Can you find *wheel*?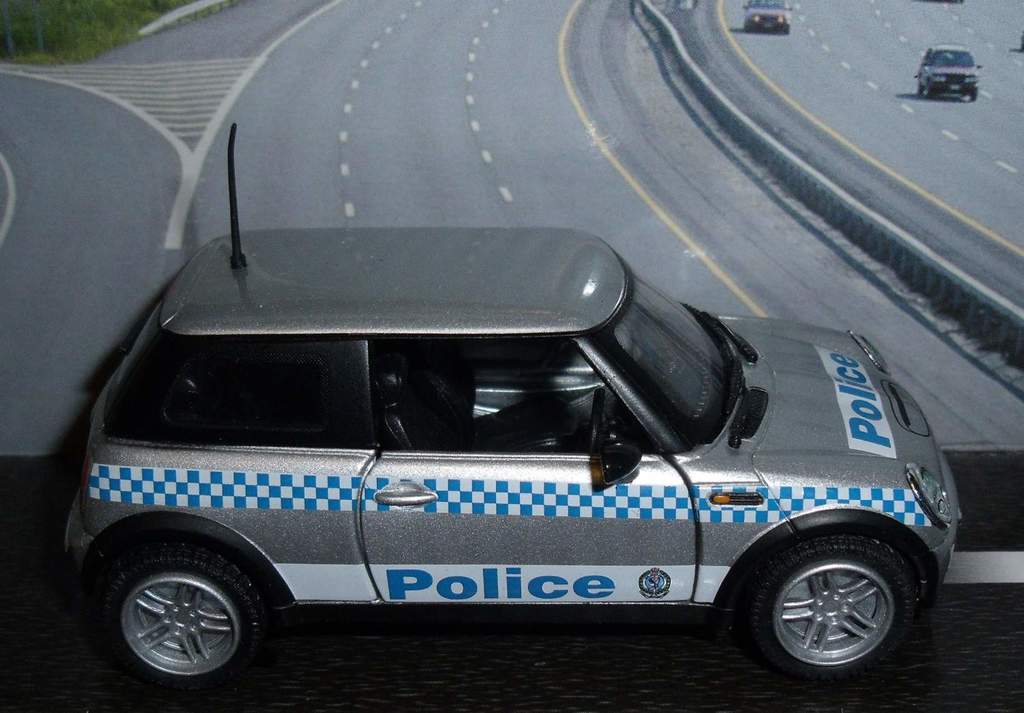
Yes, bounding box: left=916, top=82, right=920, bottom=97.
